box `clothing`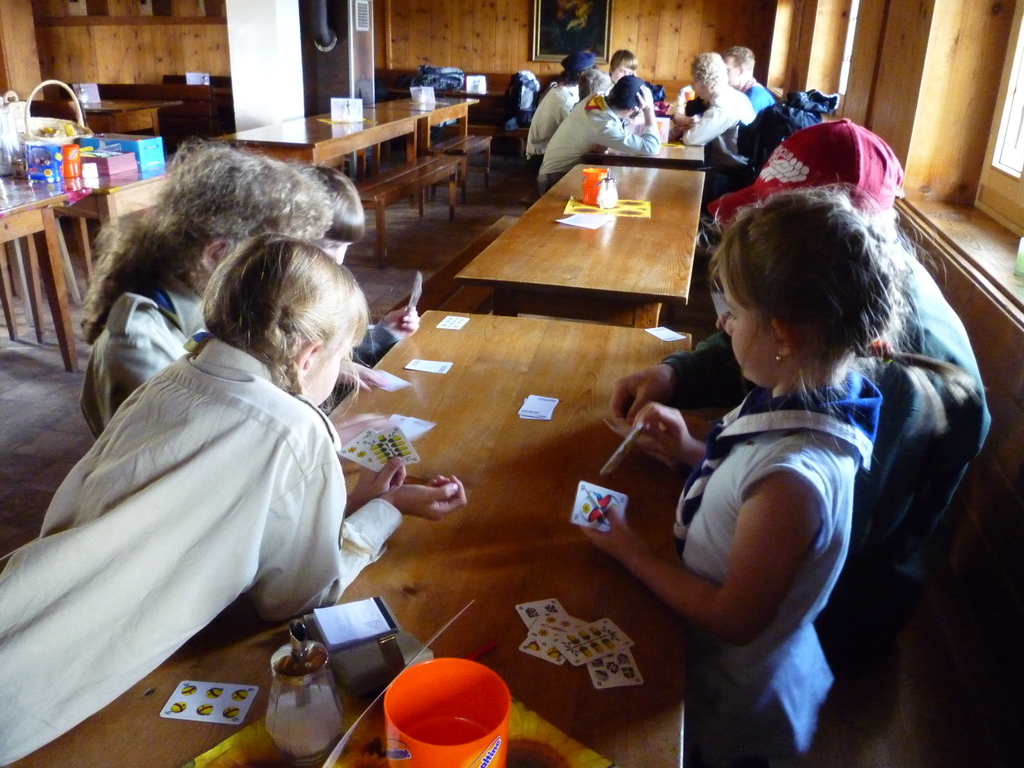
676 88 752 192
